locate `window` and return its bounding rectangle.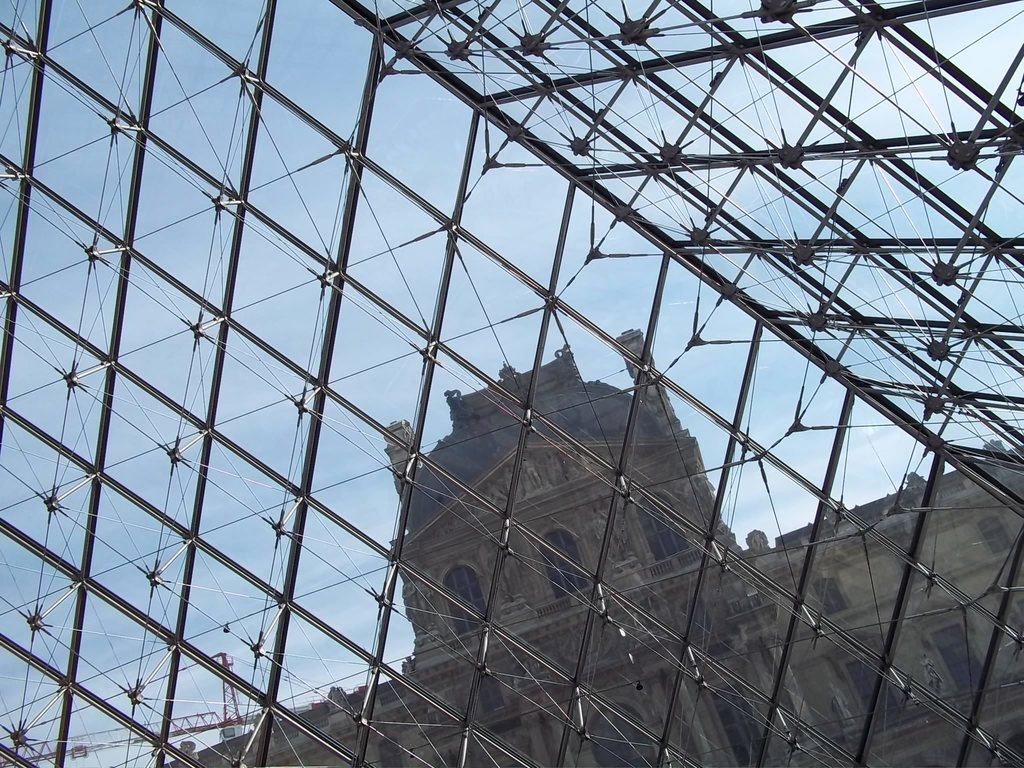
box(451, 567, 485, 632).
